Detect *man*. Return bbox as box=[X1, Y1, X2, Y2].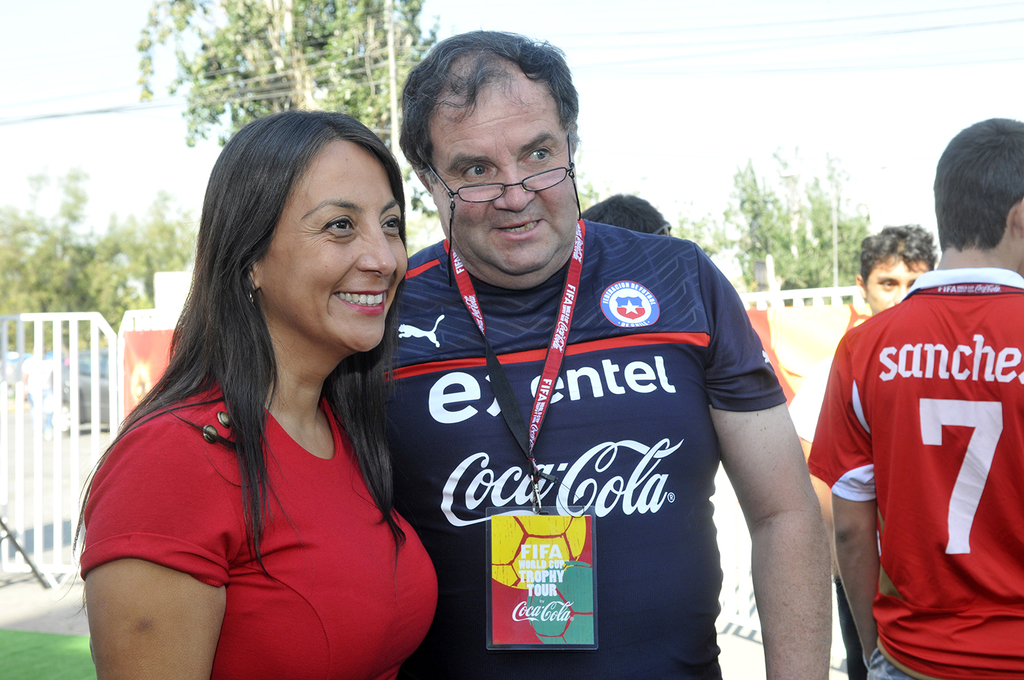
box=[853, 224, 935, 312].
